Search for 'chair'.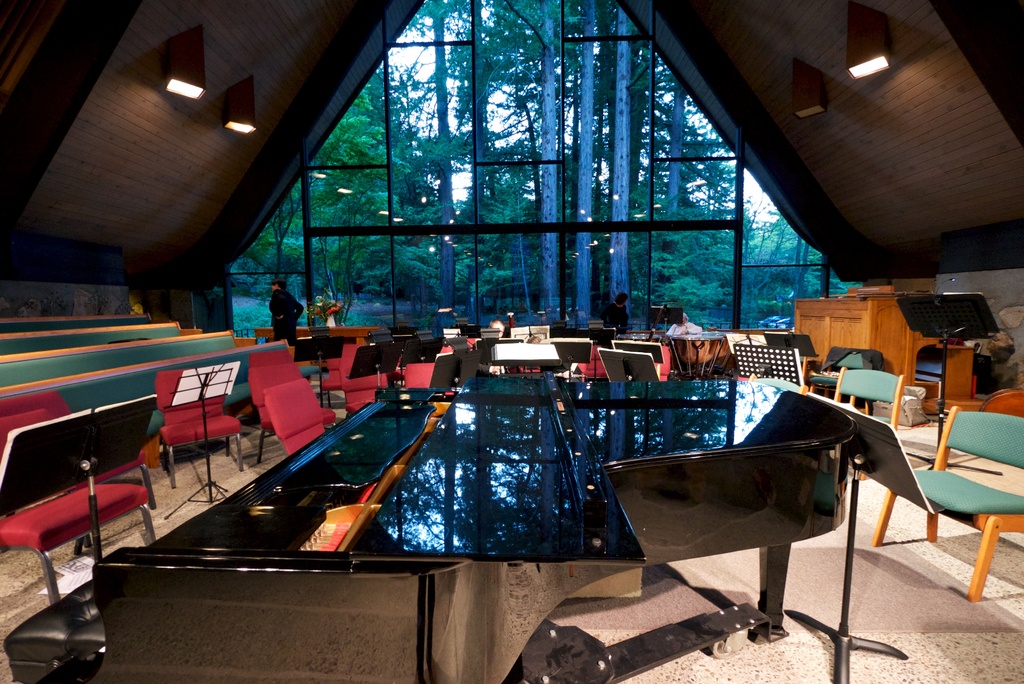
Found at l=164, t=367, r=247, b=488.
